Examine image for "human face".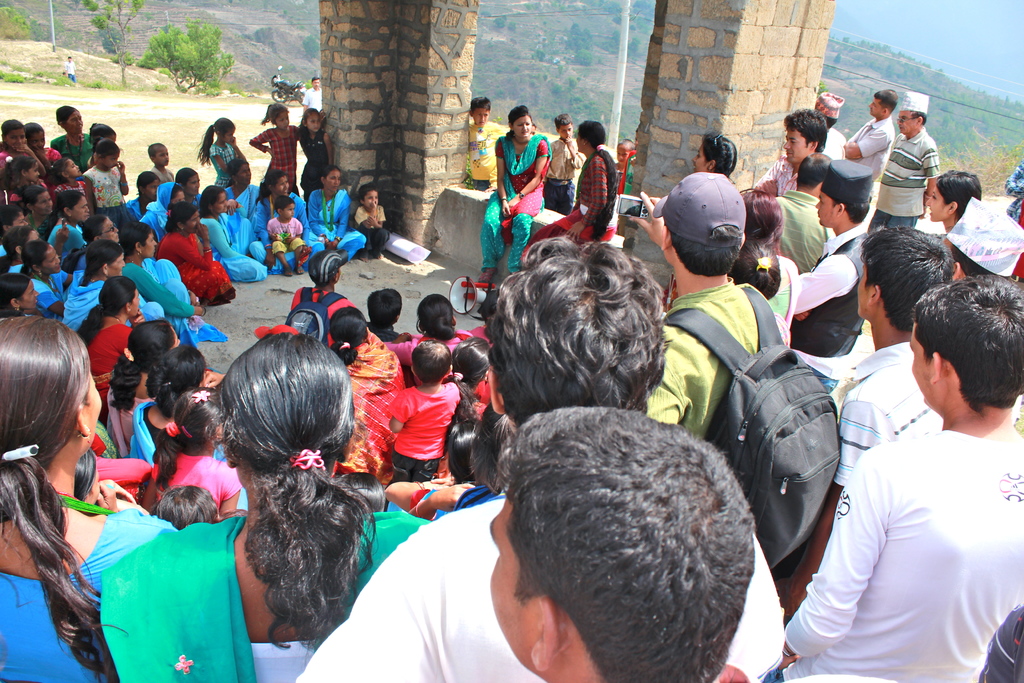
Examination result: bbox(130, 285, 141, 315).
